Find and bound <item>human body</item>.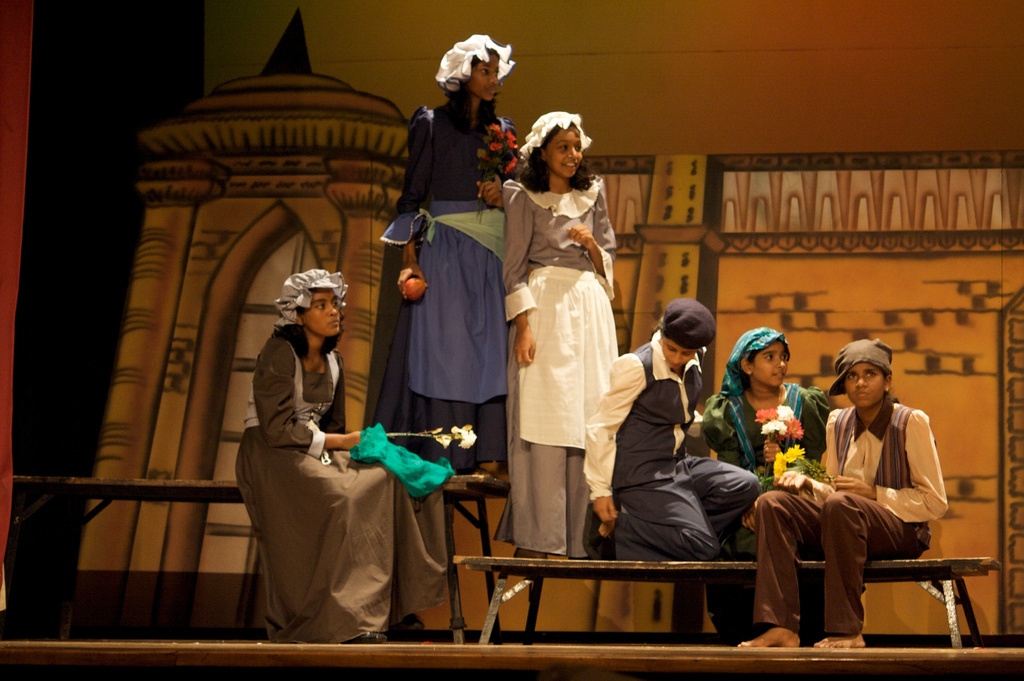
Bound: bbox=(753, 335, 947, 643).
